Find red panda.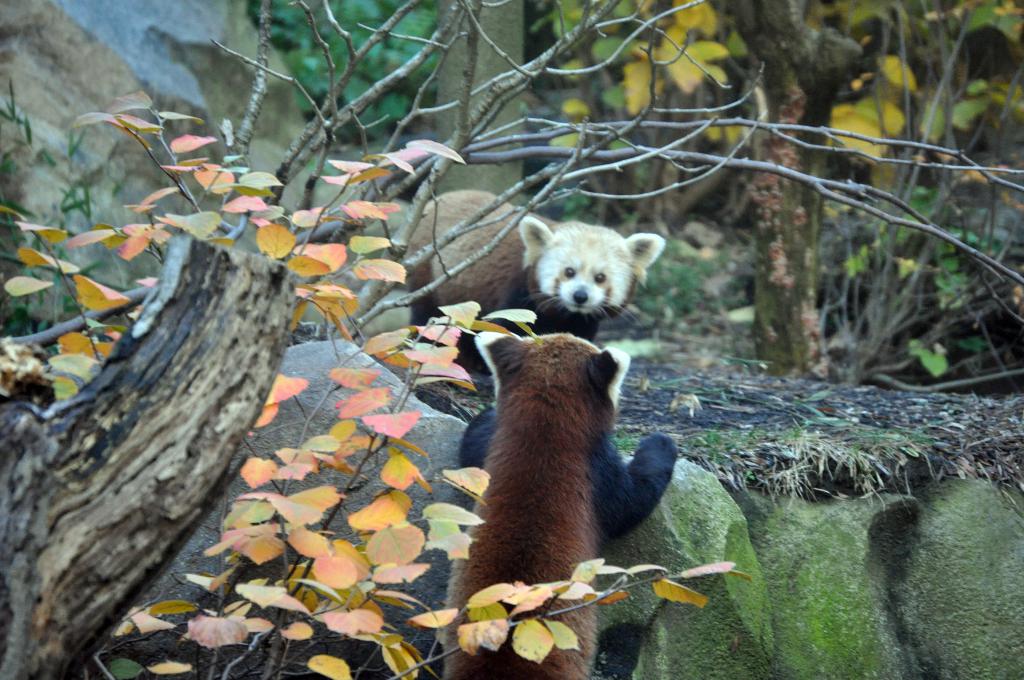
445:328:678:679.
